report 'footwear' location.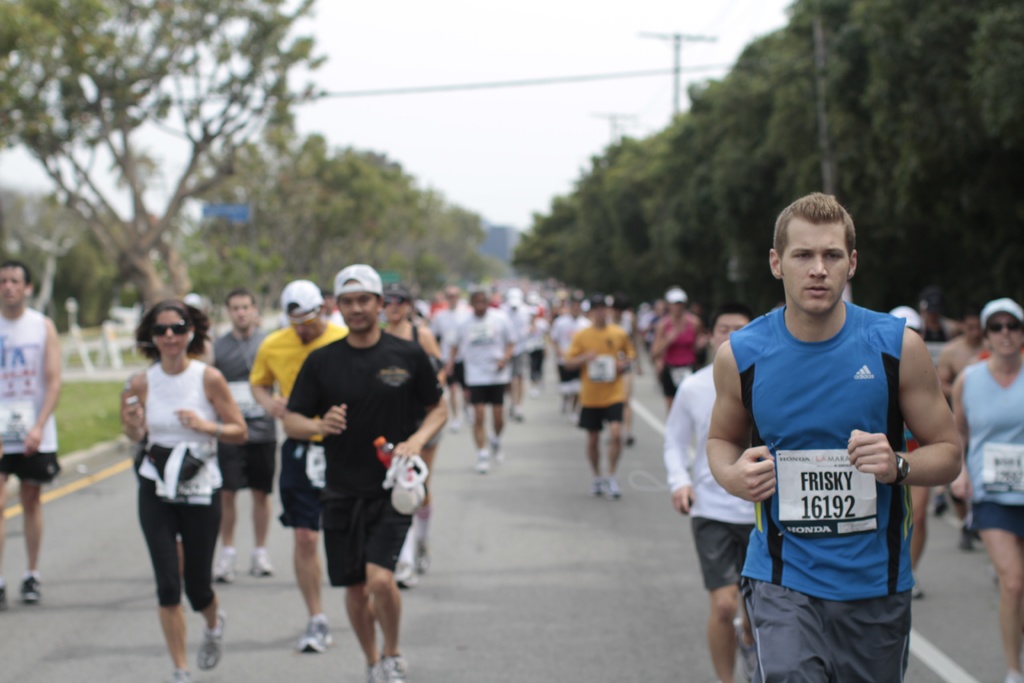
Report: Rect(218, 545, 234, 577).
